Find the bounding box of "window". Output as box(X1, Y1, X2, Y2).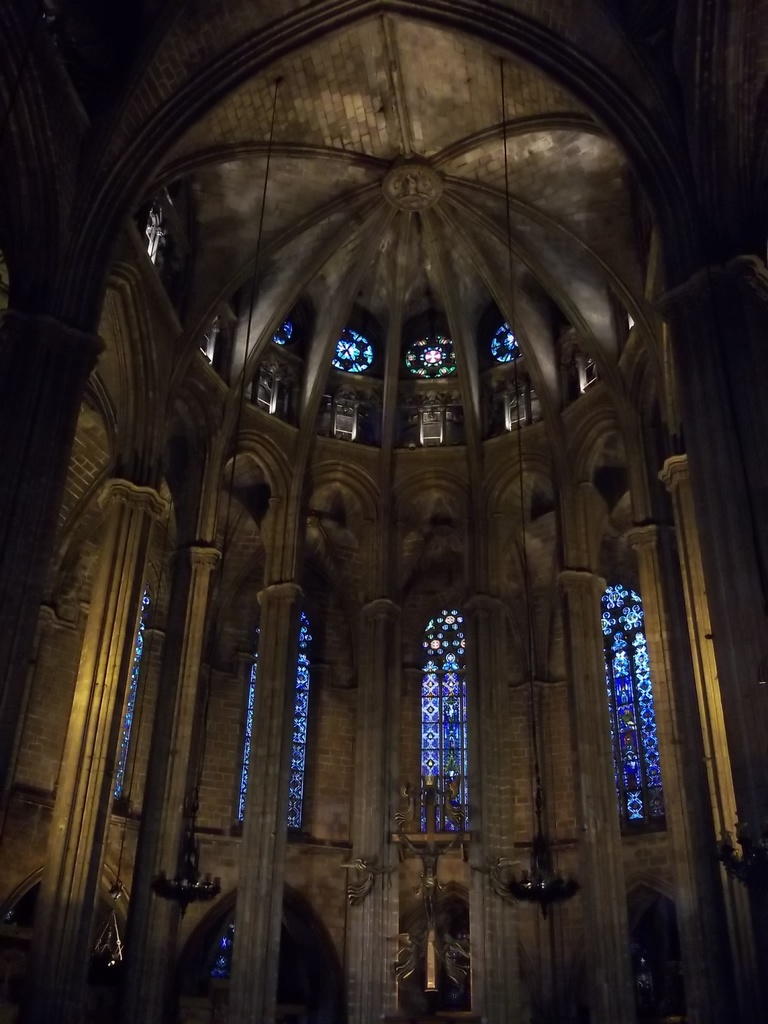
box(410, 556, 492, 868).
